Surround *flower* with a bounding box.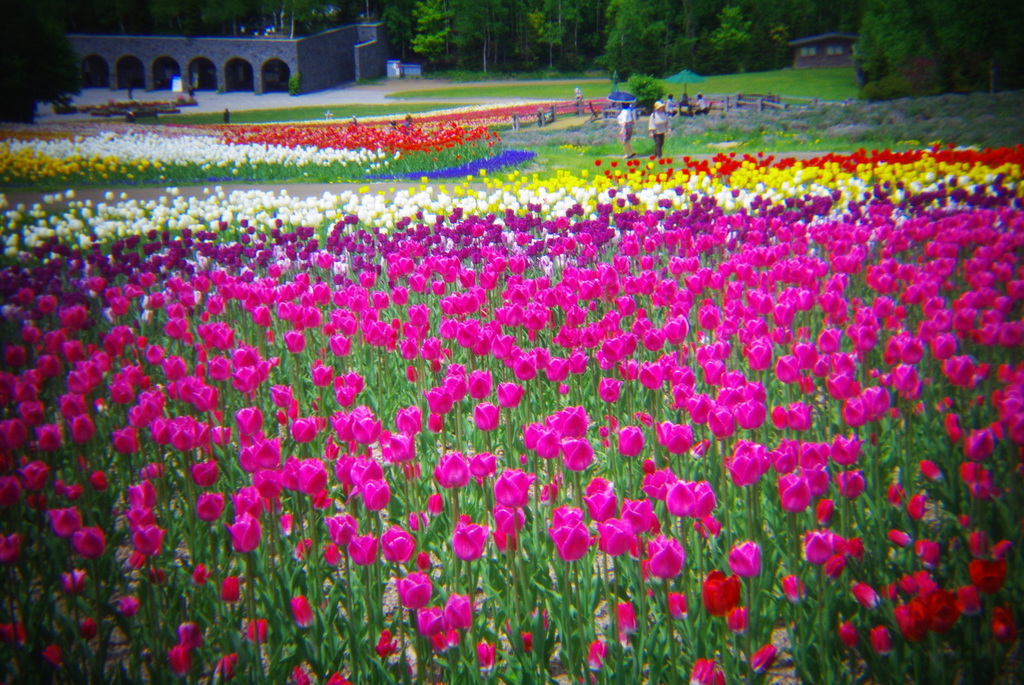
<box>474,397,499,437</box>.
